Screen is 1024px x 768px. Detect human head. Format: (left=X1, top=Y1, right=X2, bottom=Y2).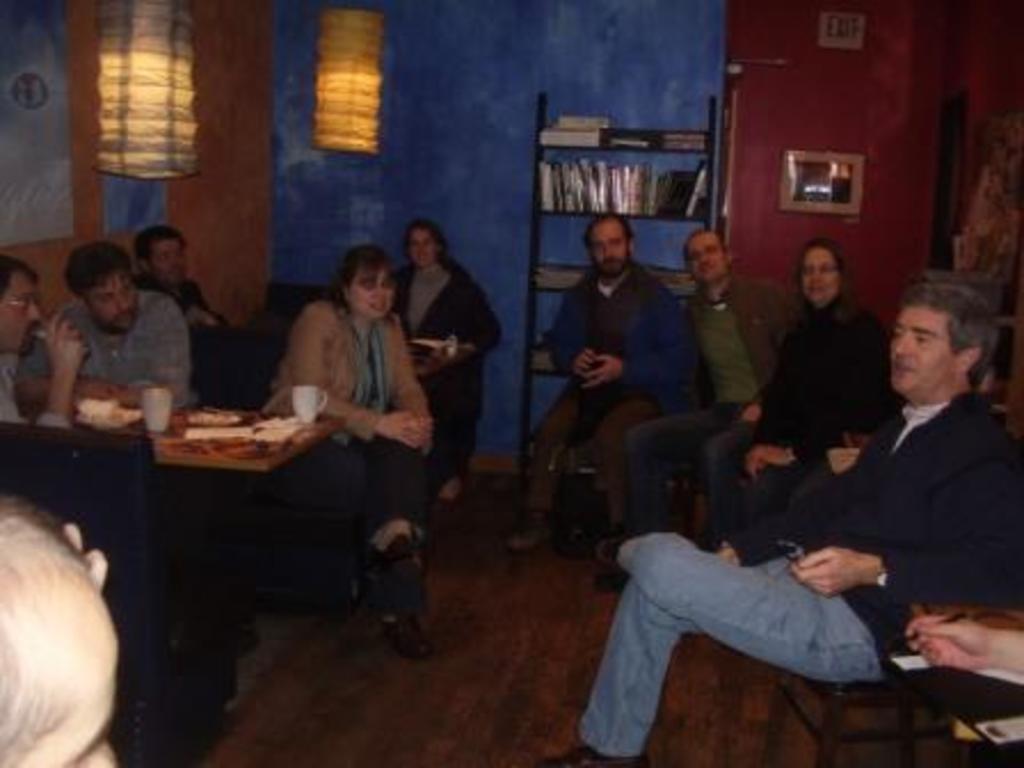
(left=391, top=224, right=437, bottom=263).
